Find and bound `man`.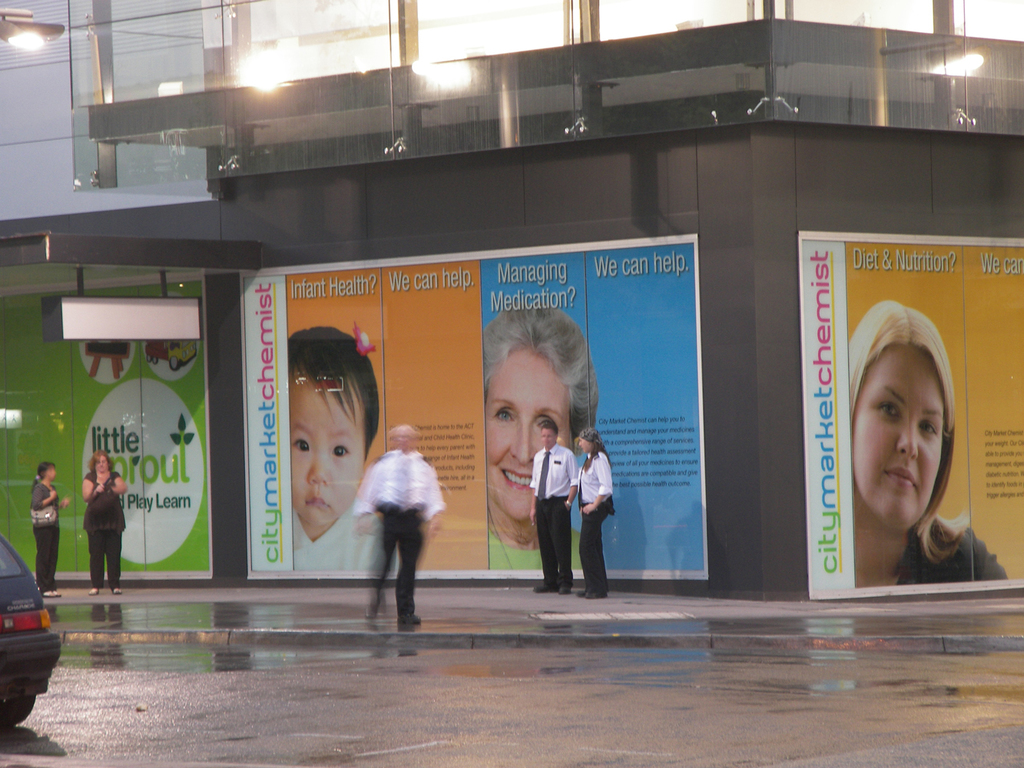
Bound: 352/418/442/627.
